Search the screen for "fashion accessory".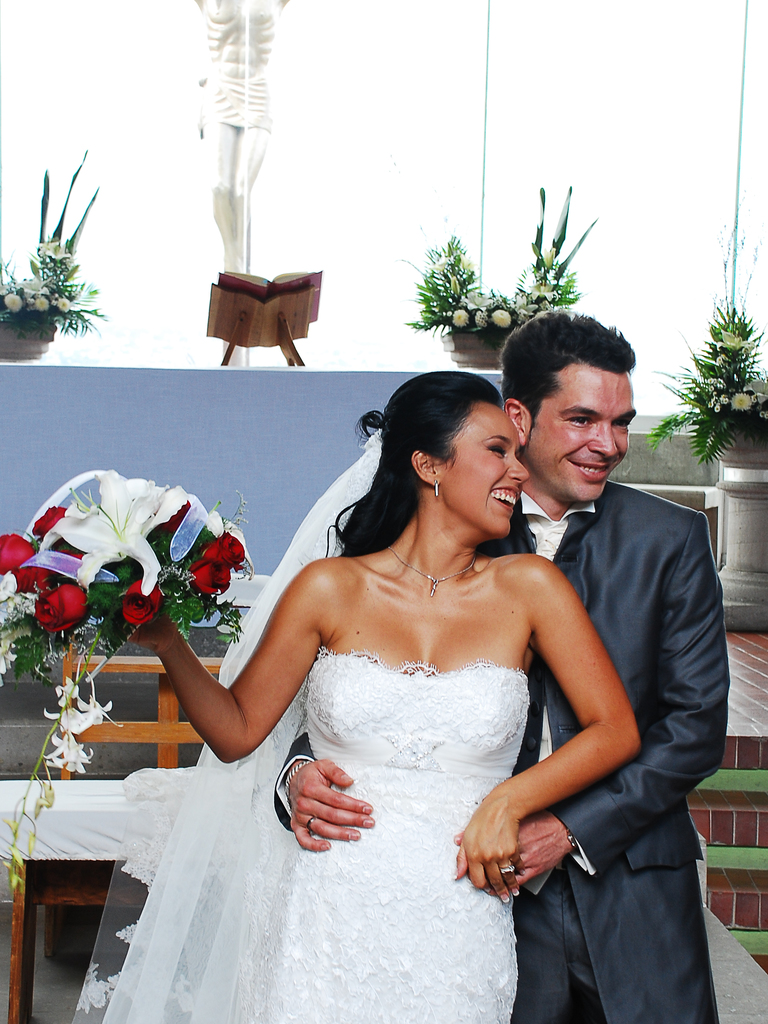
Found at left=307, top=817, right=317, bottom=831.
